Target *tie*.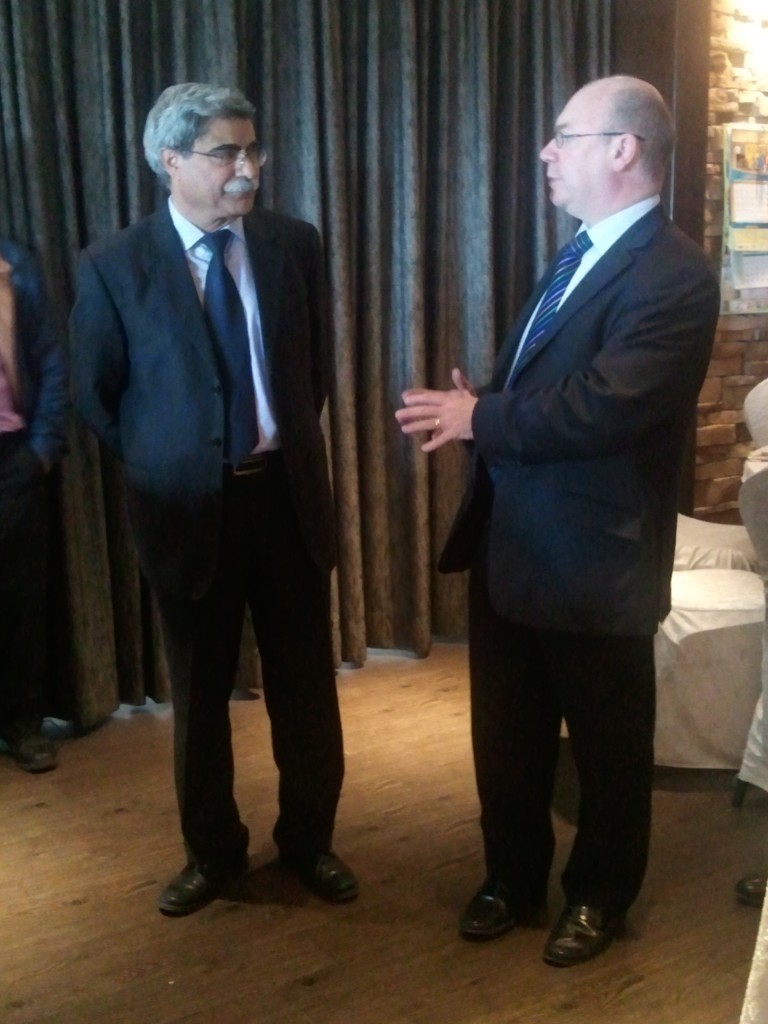
Target region: <box>195,229,259,472</box>.
